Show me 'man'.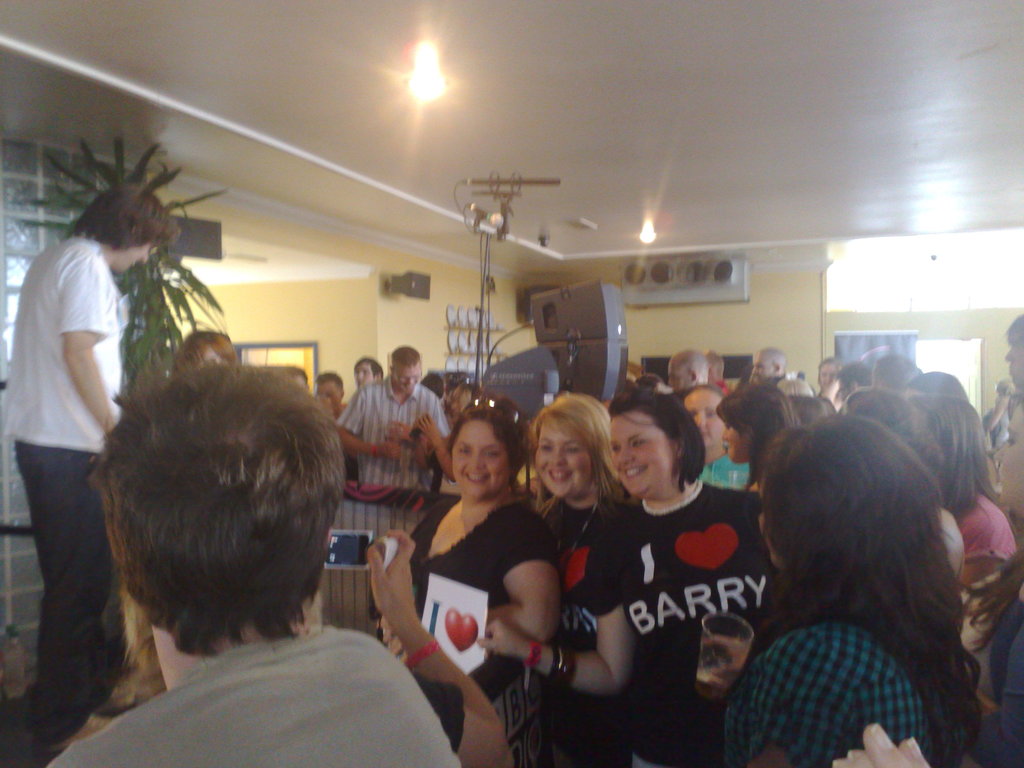
'man' is here: <bbox>3, 148, 193, 721</bbox>.
